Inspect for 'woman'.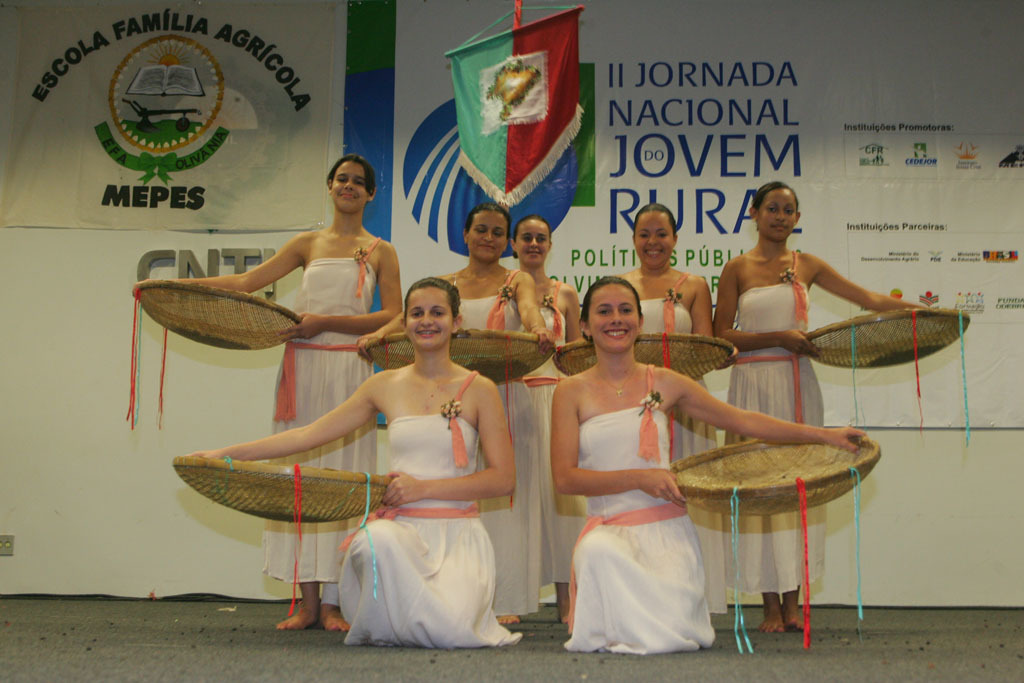
Inspection: (549, 278, 864, 657).
